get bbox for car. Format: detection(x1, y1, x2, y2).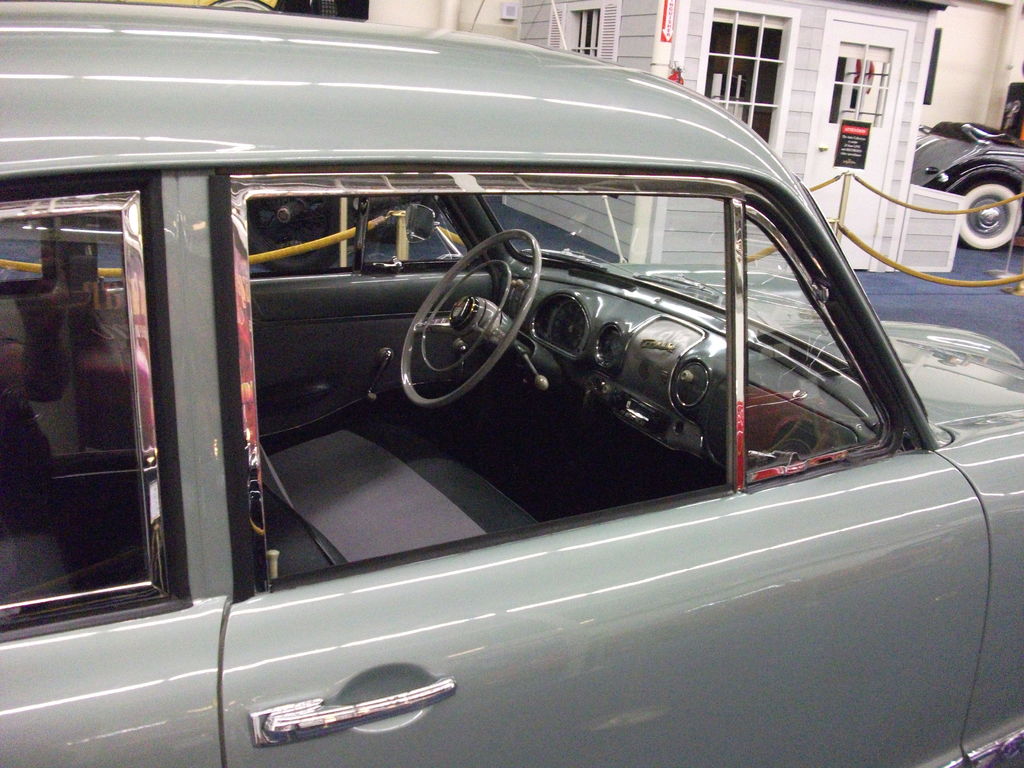
detection(0, 57, 1016, 767).
